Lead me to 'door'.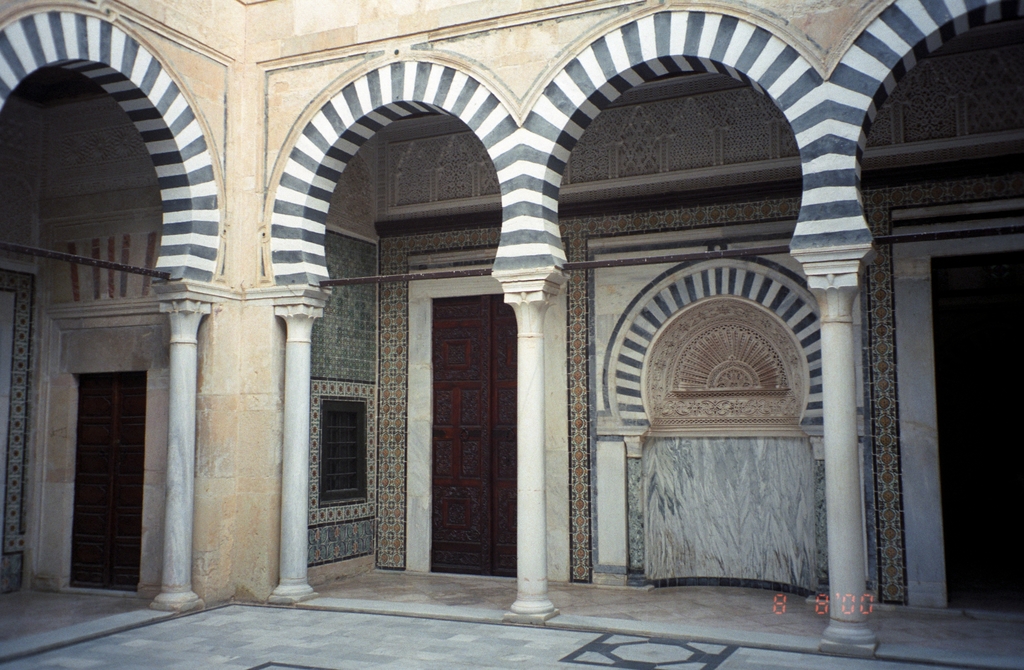
Lead to left=71, top=374, right=145, bottom=589.
